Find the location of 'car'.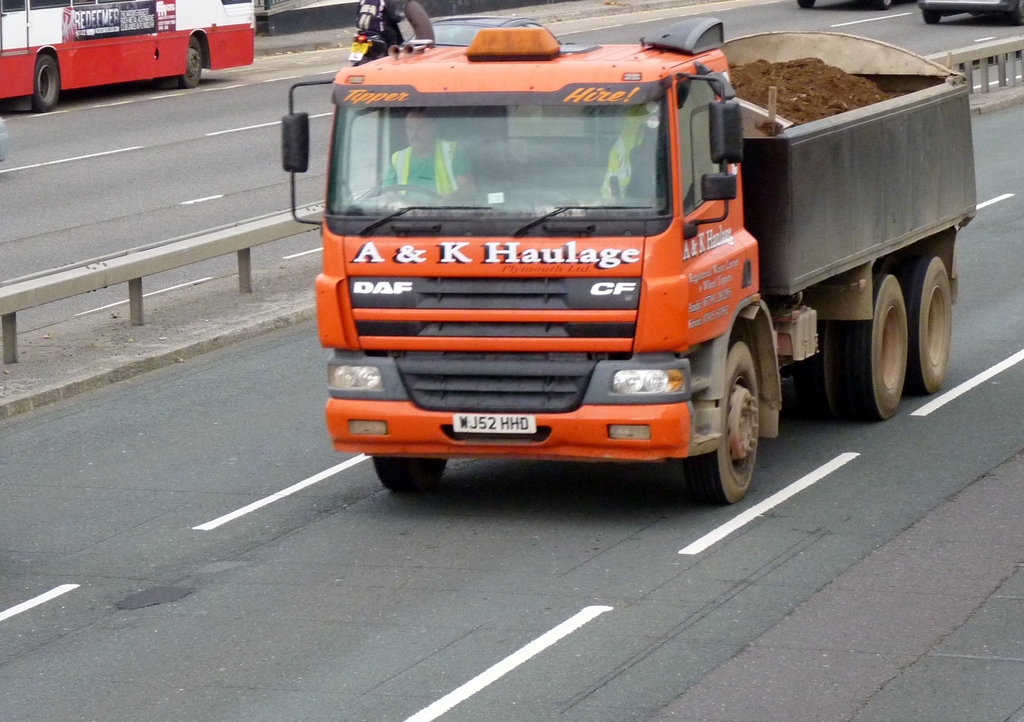
Location: {"left": 916, "top": 0, "right": 1023, "bottom": 24}.
